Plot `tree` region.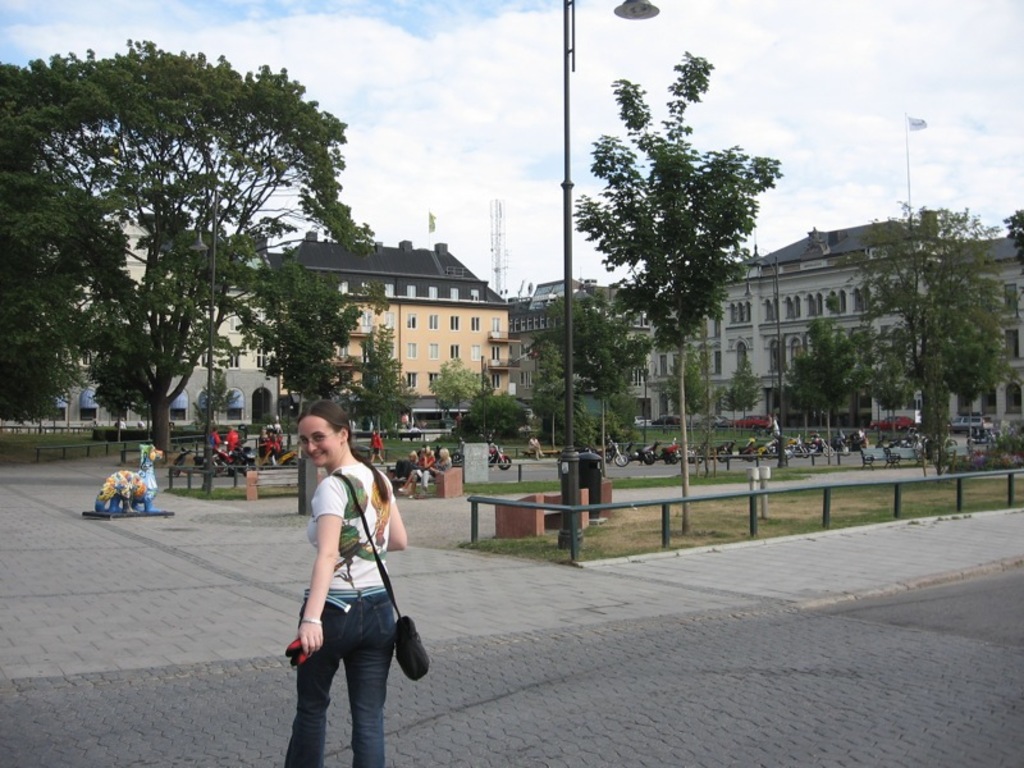
Plotted at <bbox>722, 348, 760, 438</bbox>.
